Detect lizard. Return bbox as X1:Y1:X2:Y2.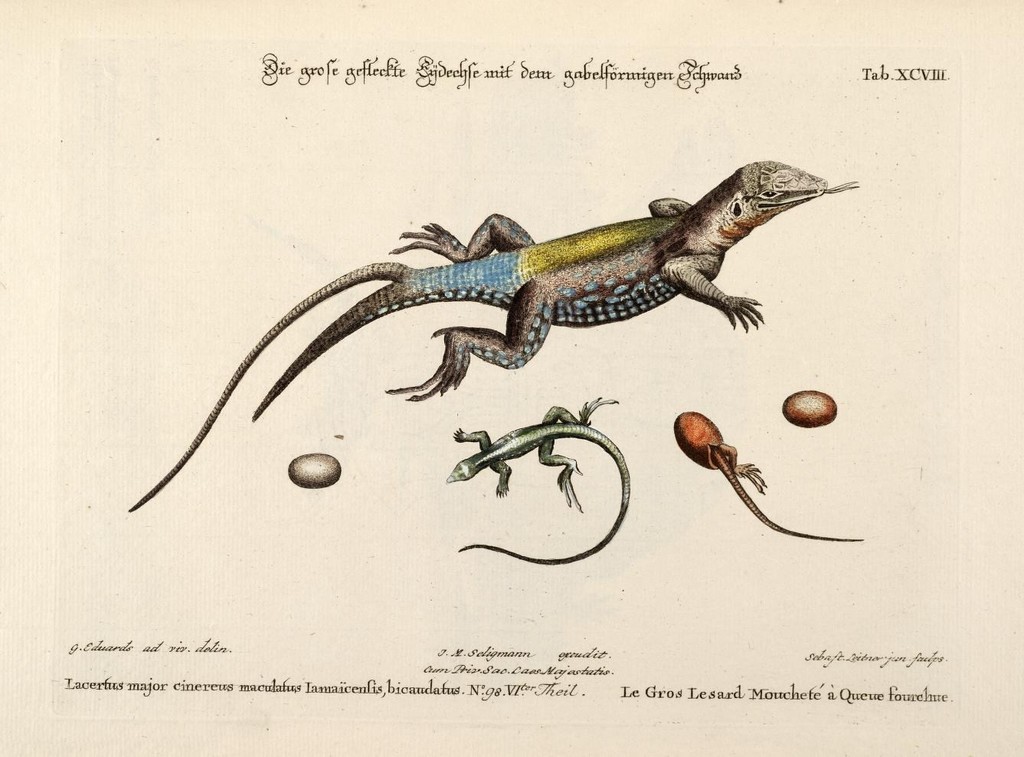
443:405:626:554.
